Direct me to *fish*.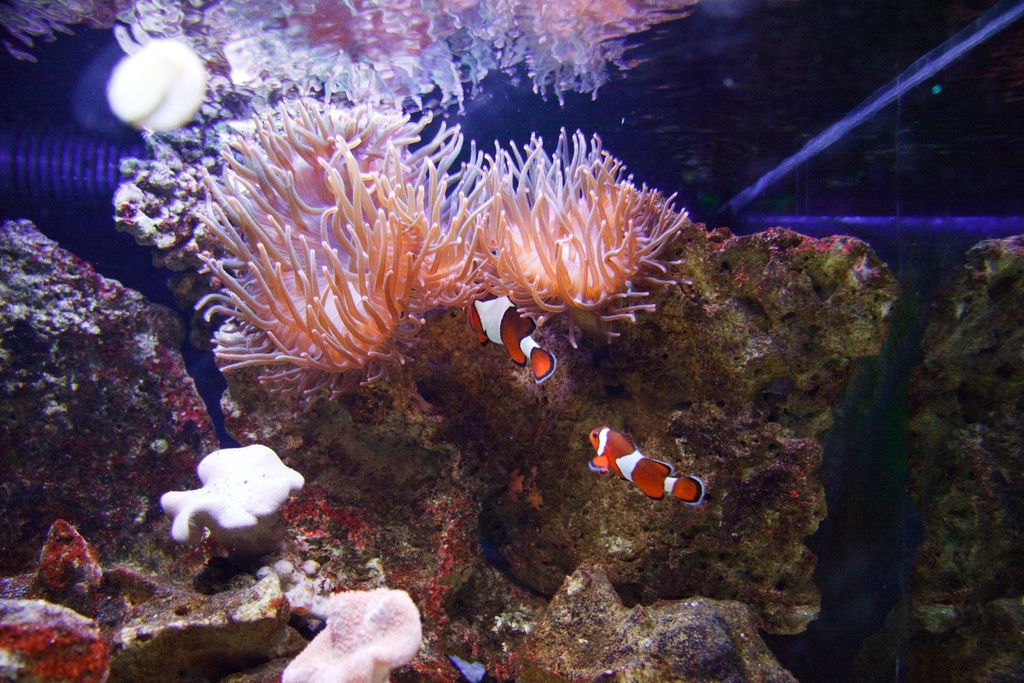
Direction: detection(582, 427, 696, 508).
